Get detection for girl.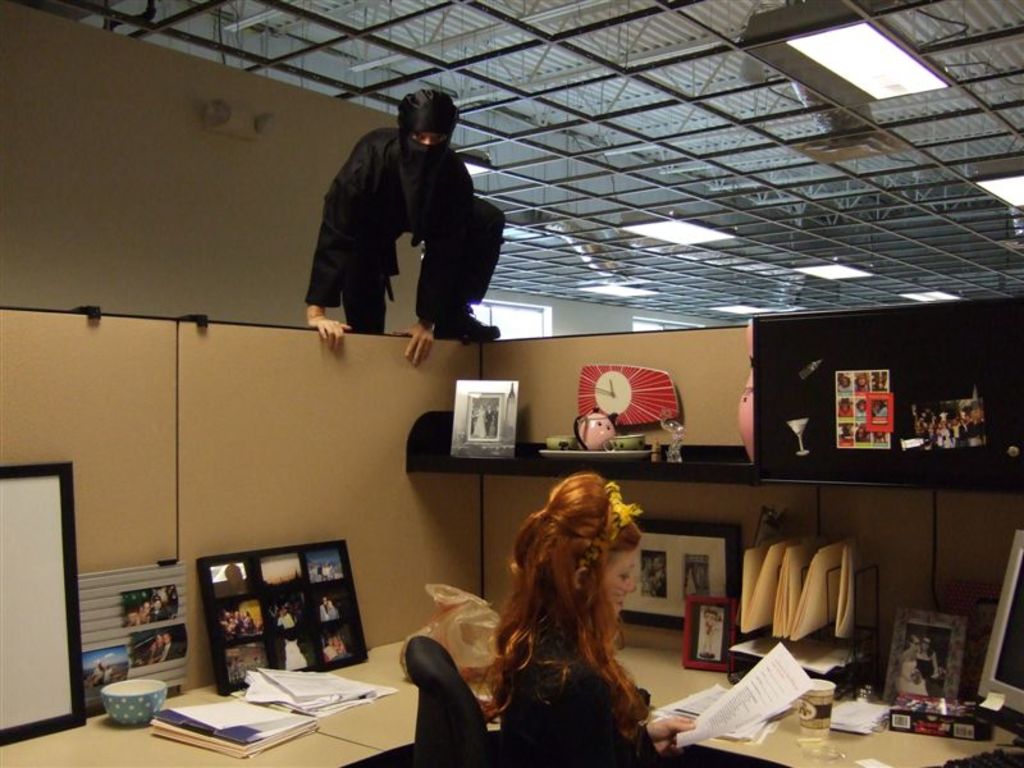
Detection: (x1=475, y1=474, x2=696, y2=767).
